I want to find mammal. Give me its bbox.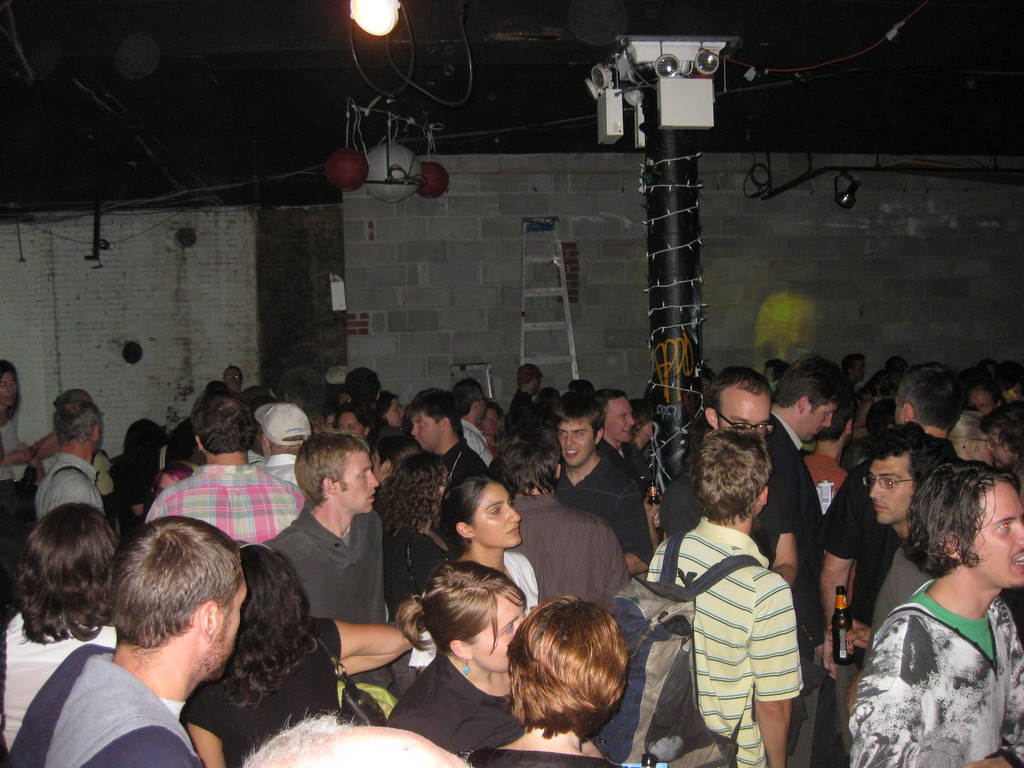
(827,420,961,712).
